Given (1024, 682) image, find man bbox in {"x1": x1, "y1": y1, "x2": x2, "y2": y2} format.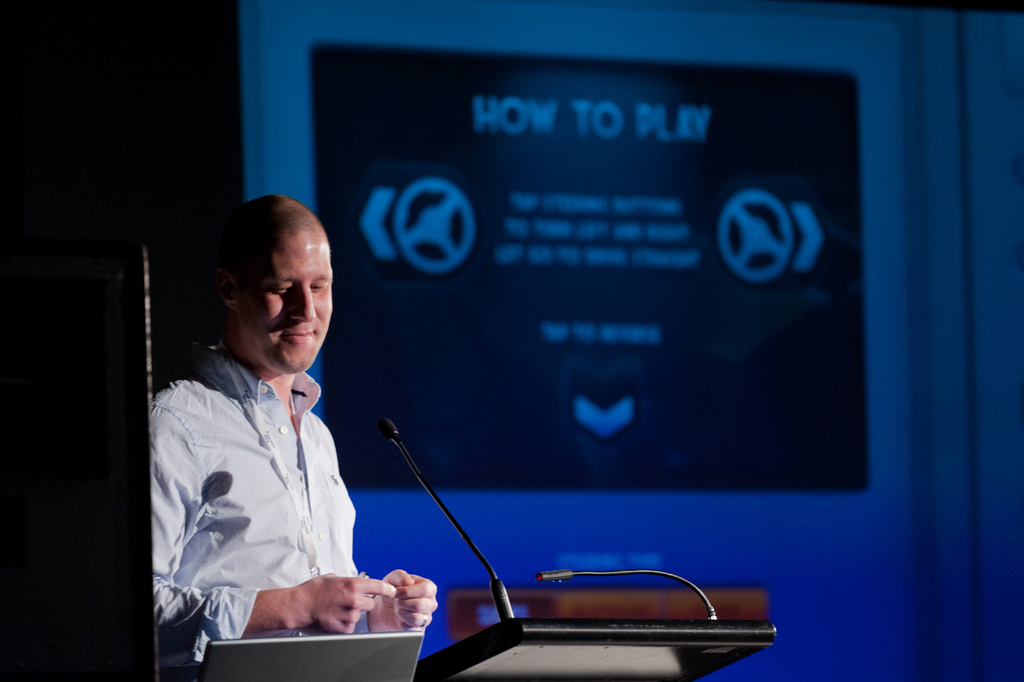
{"x1": 153, "y1": 196, "x2": 439, "y2": 681}.
